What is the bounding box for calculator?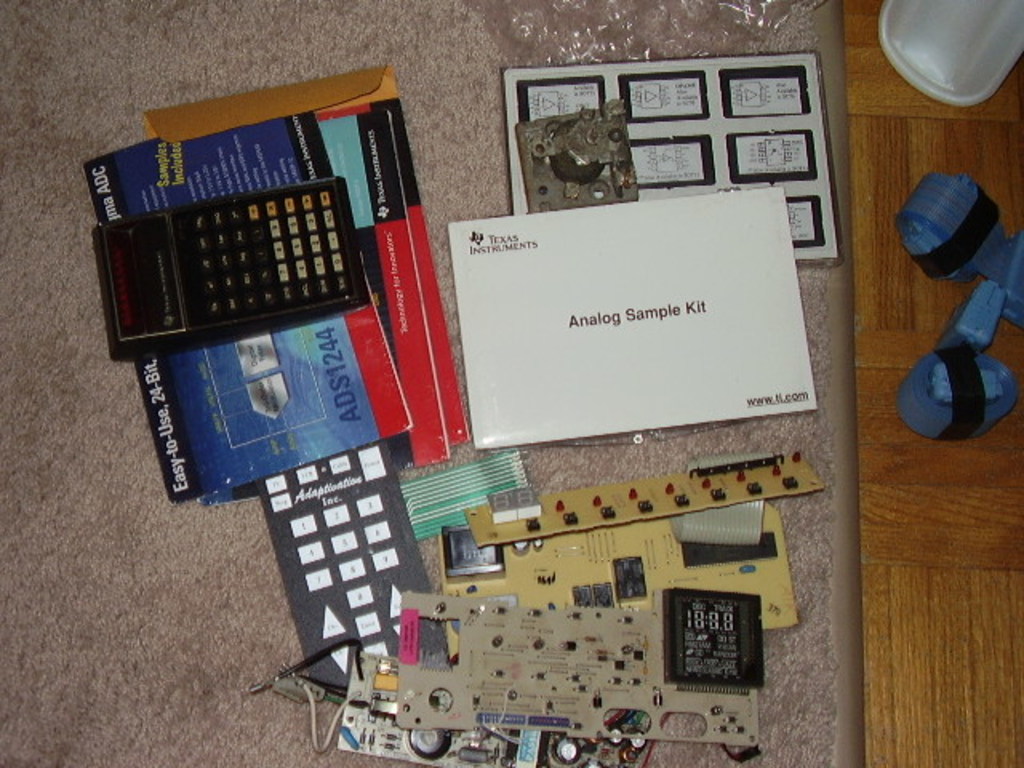
[93,176,368,358].
